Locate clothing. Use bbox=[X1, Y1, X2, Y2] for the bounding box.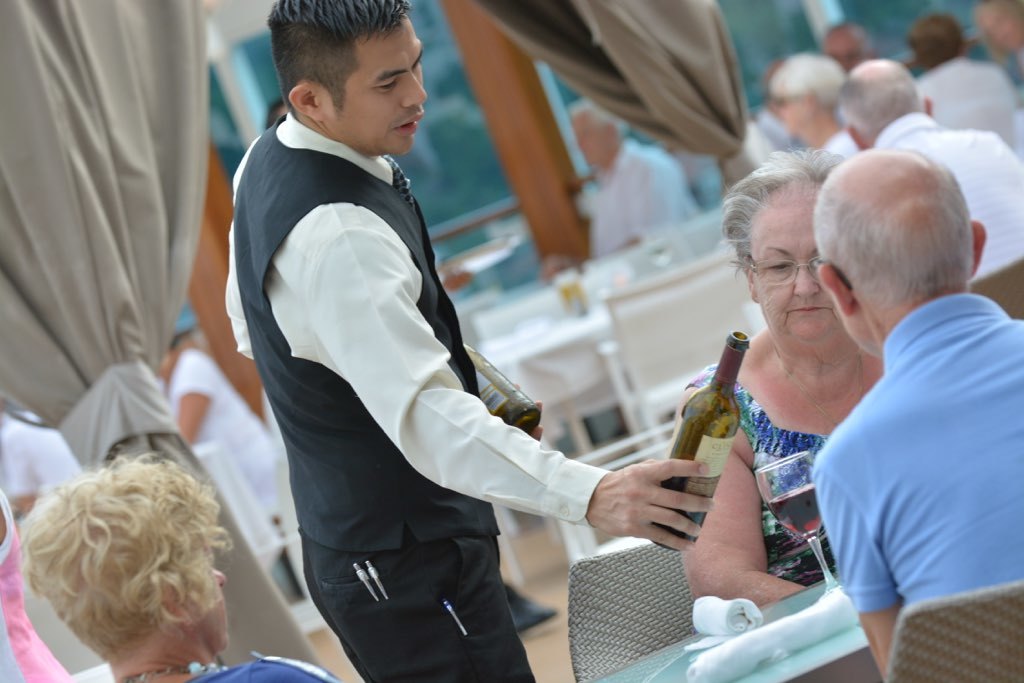
bbox=[212, 87, 573, 659].
